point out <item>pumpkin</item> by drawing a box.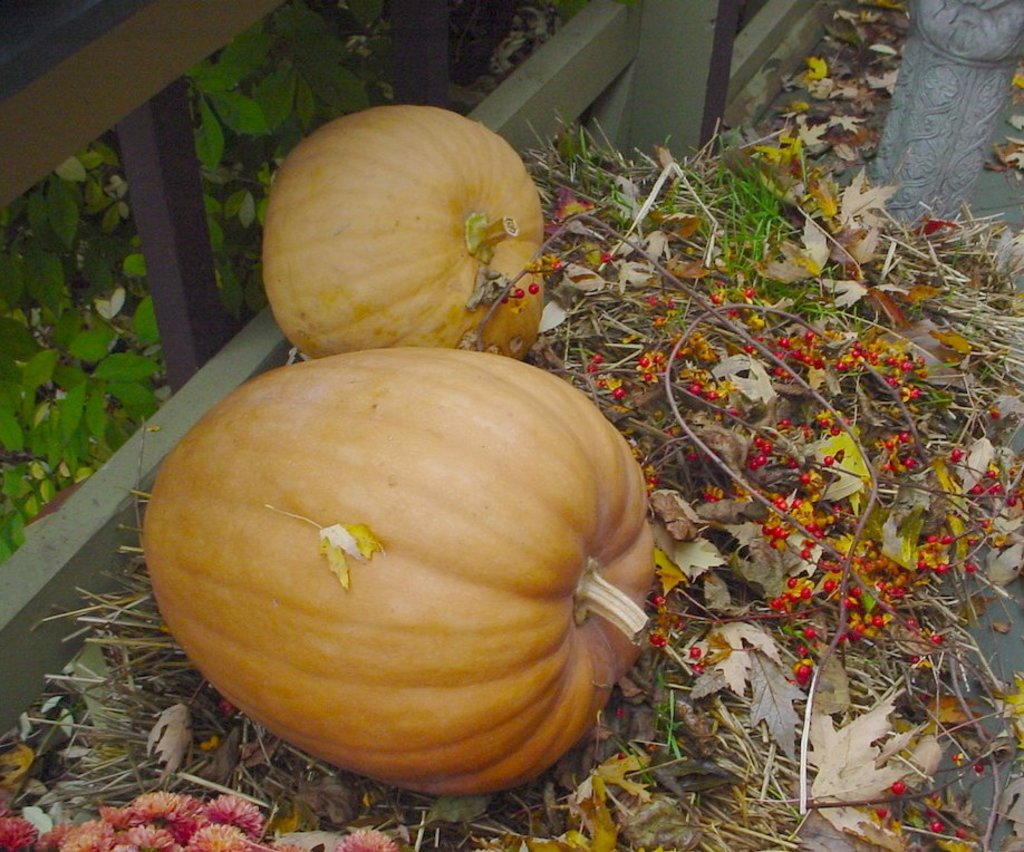
<bbox>262, 105, 544, 362</bbox>.
